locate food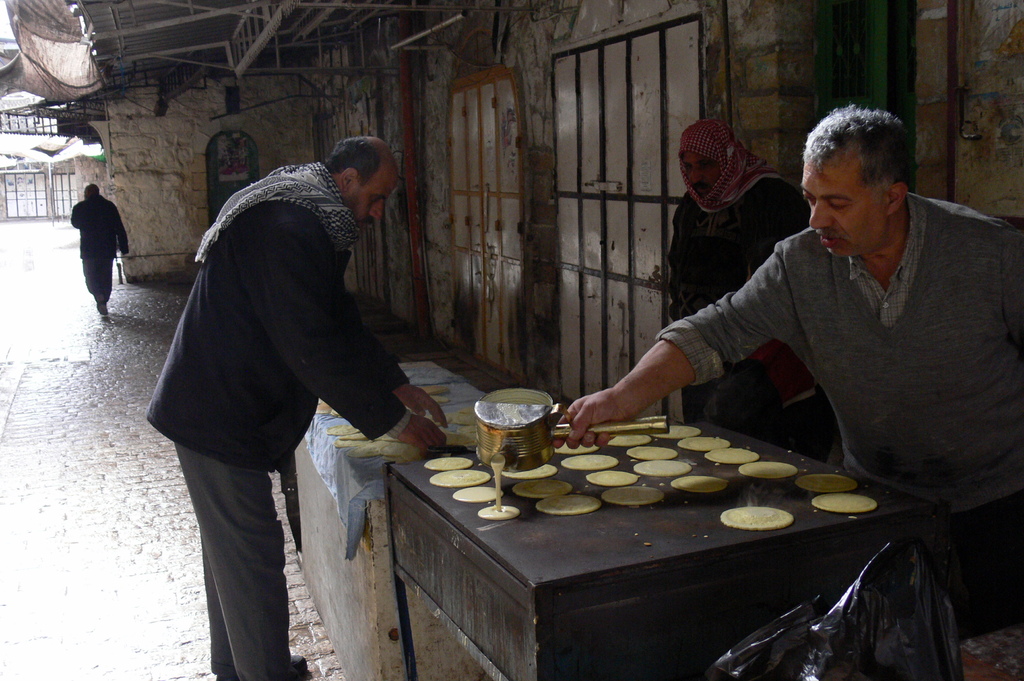
<box>739,459,797,482</box>
